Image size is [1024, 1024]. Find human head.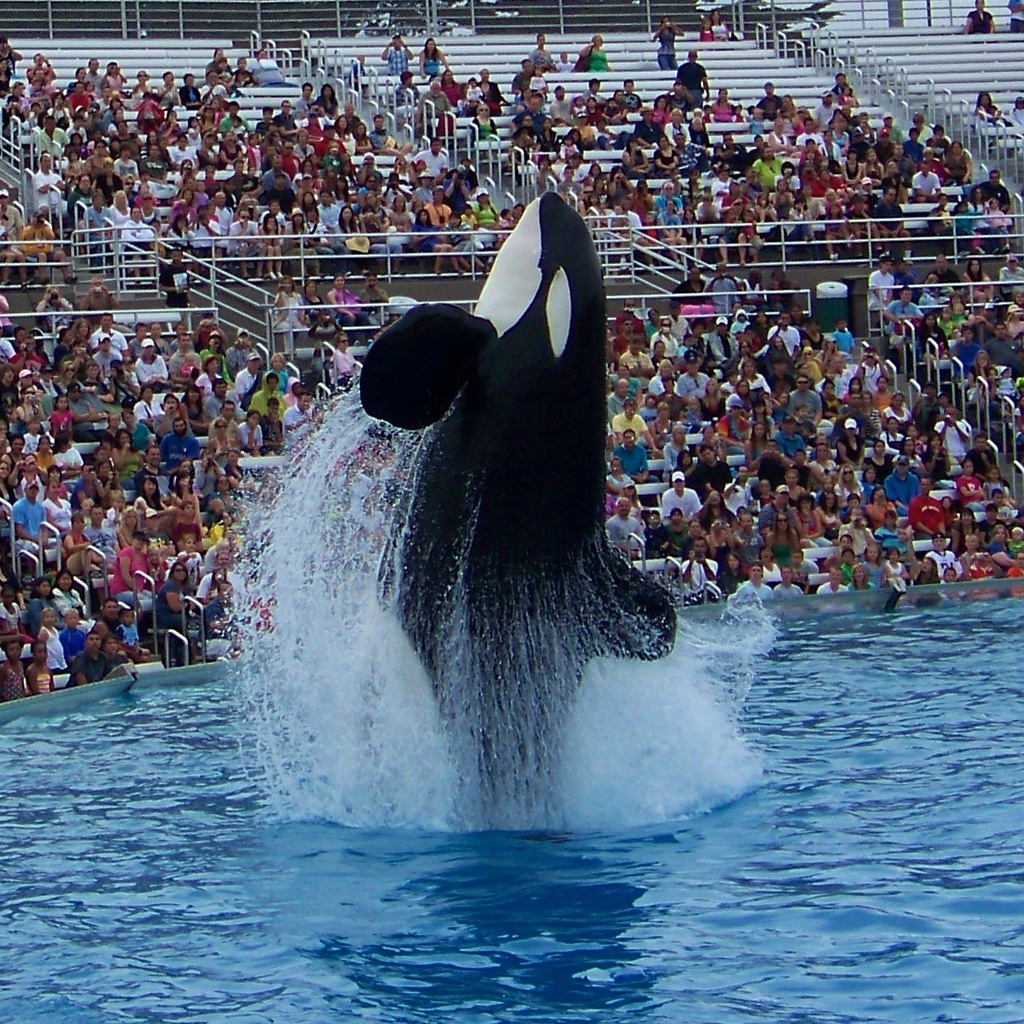
BBox(848, 388, 862, 402).
